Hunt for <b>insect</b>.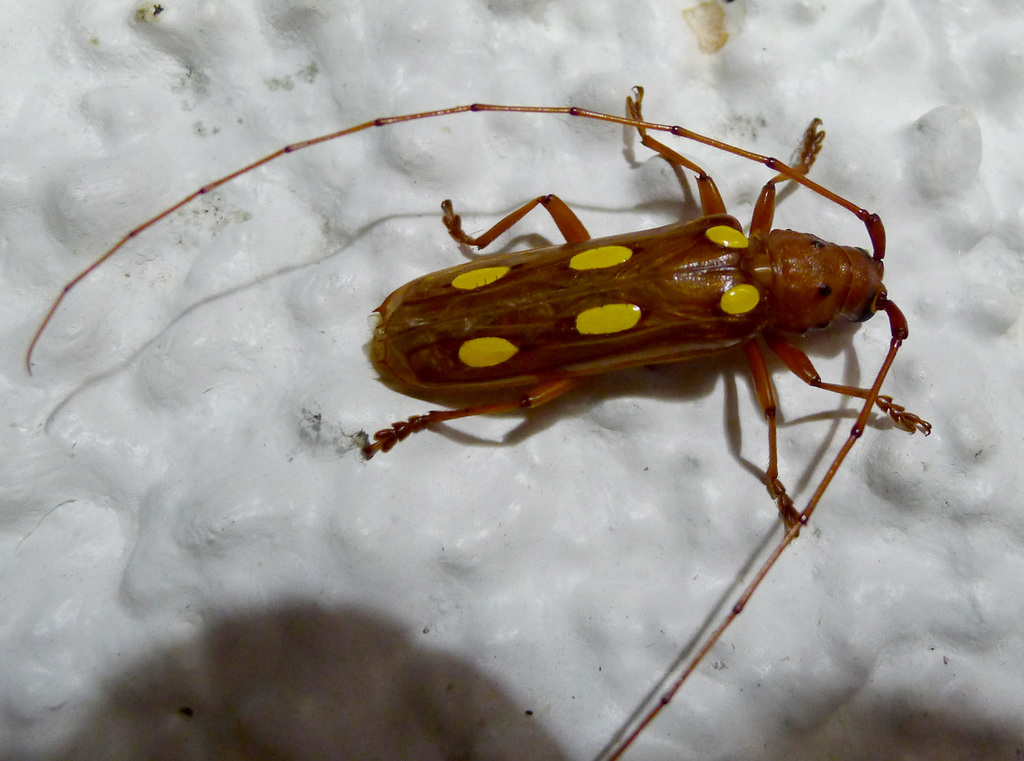
Hunted down at (24, 78, 936, 760).
